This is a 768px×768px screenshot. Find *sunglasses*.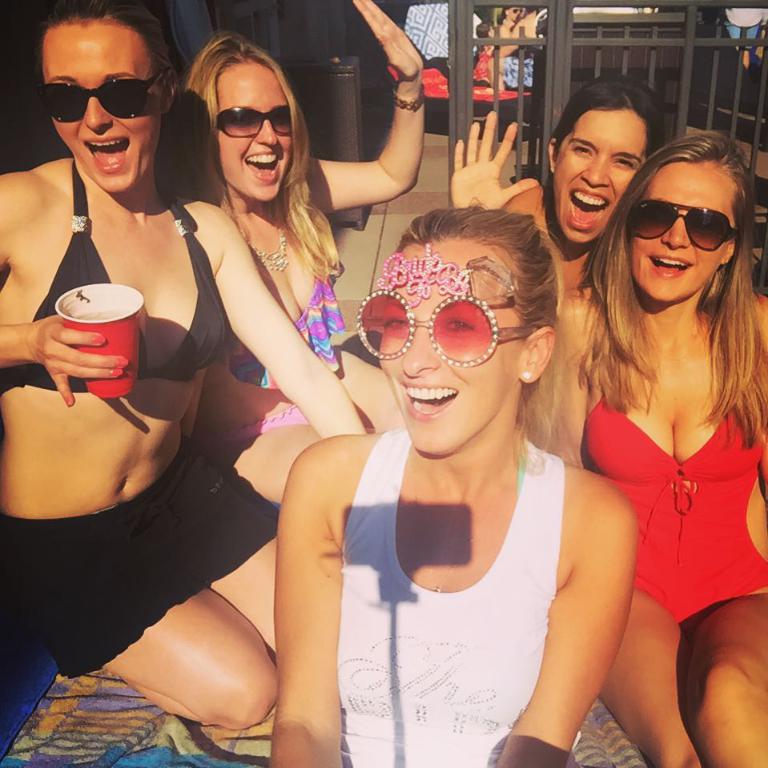
Bounding box: detection(628, 197, 741, 250).
